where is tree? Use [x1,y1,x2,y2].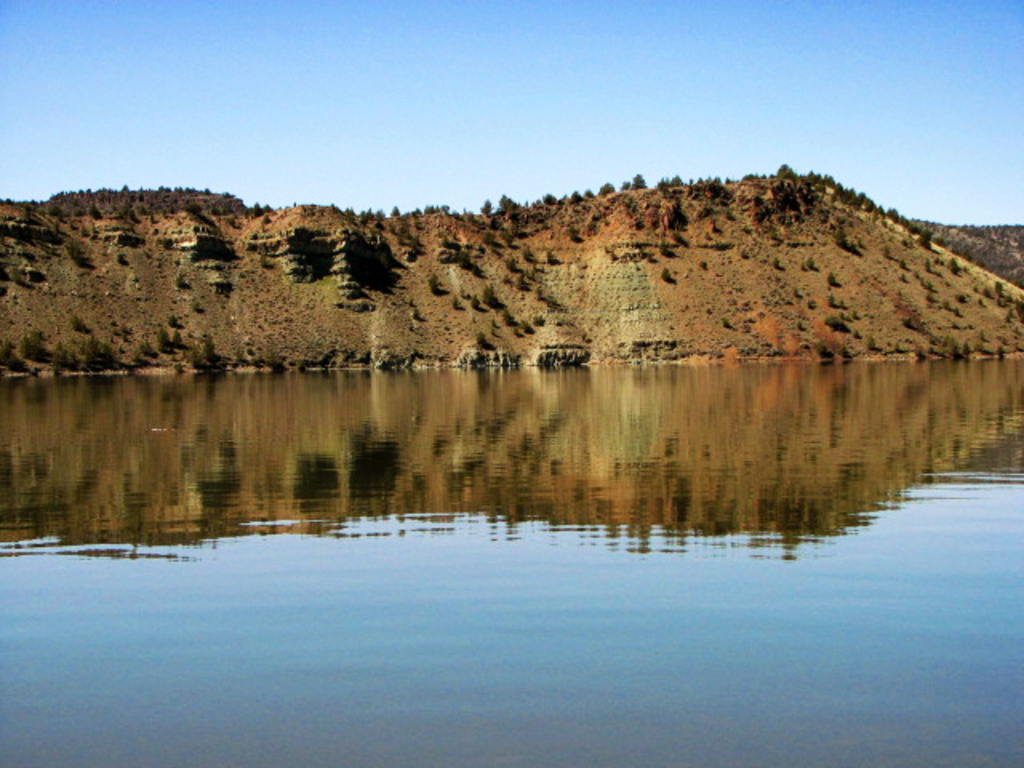
[456,250,475,274].
